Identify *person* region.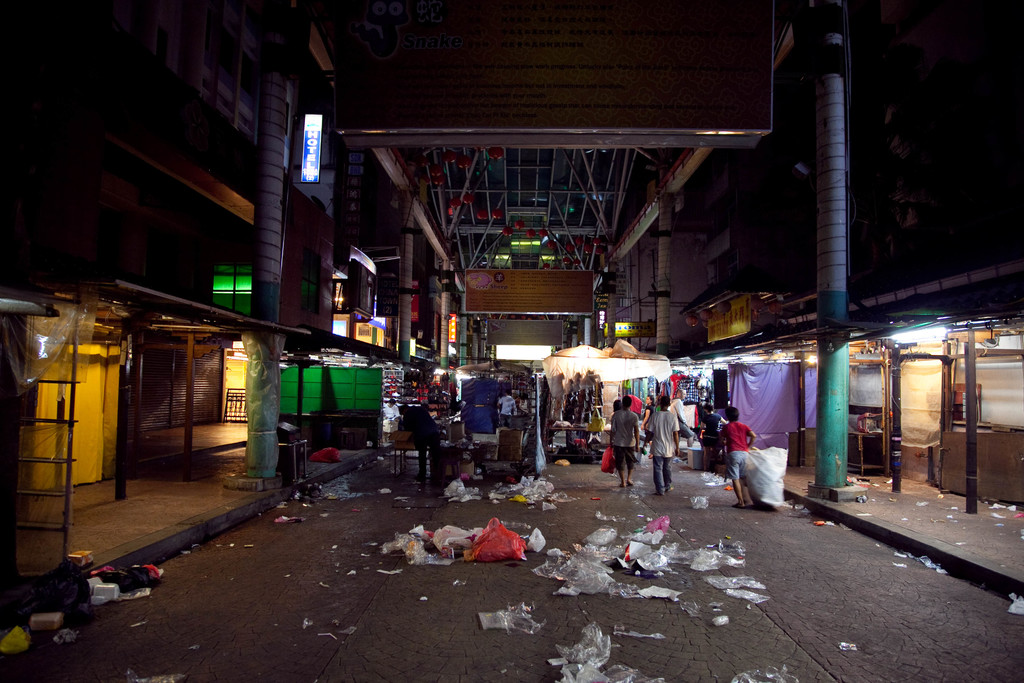
Region: (x1=643, y1=395, x2=681, y2=496).
